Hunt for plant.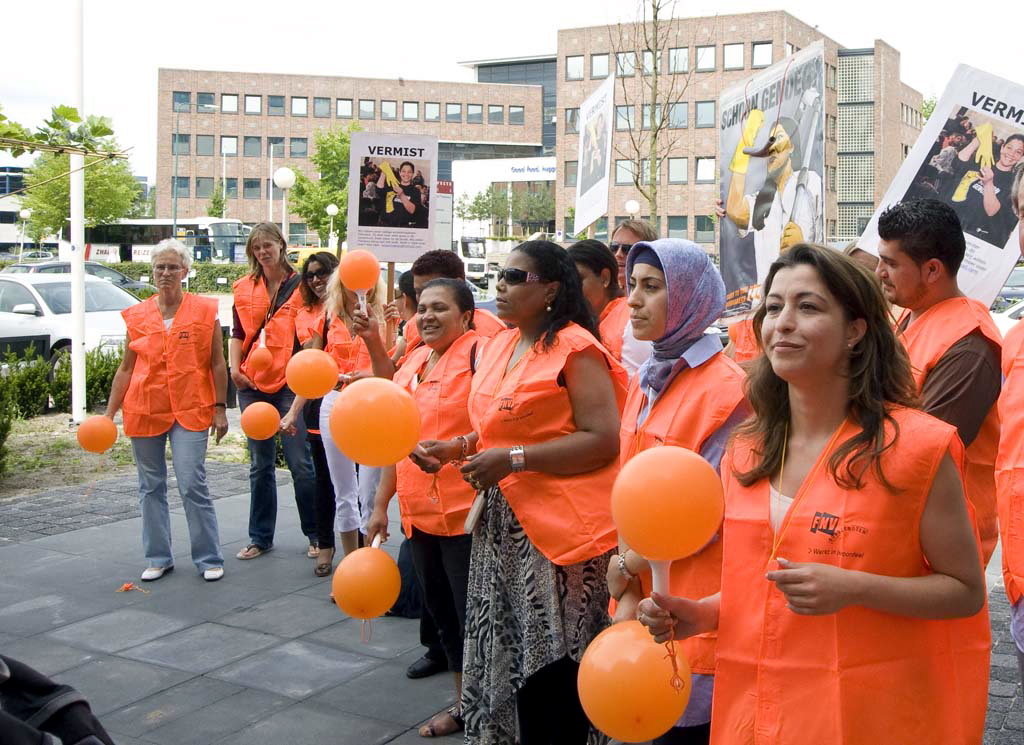
Hunted down at select_region(174, 258, 272, 301).
